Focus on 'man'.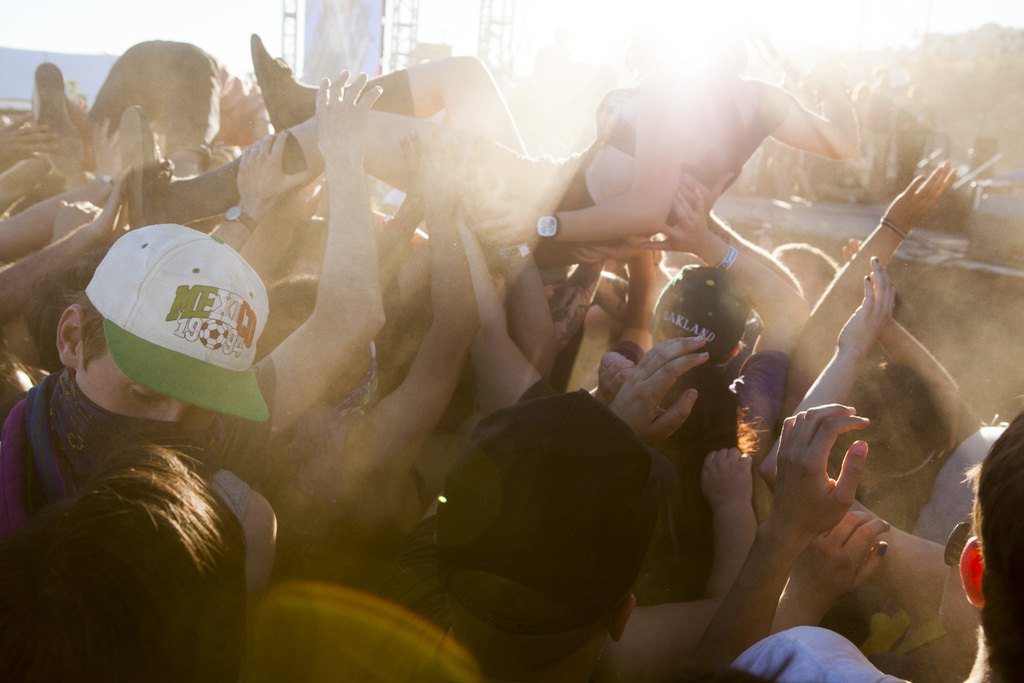
Focused at x1=0, y1=441, x2=249, y2=682.
